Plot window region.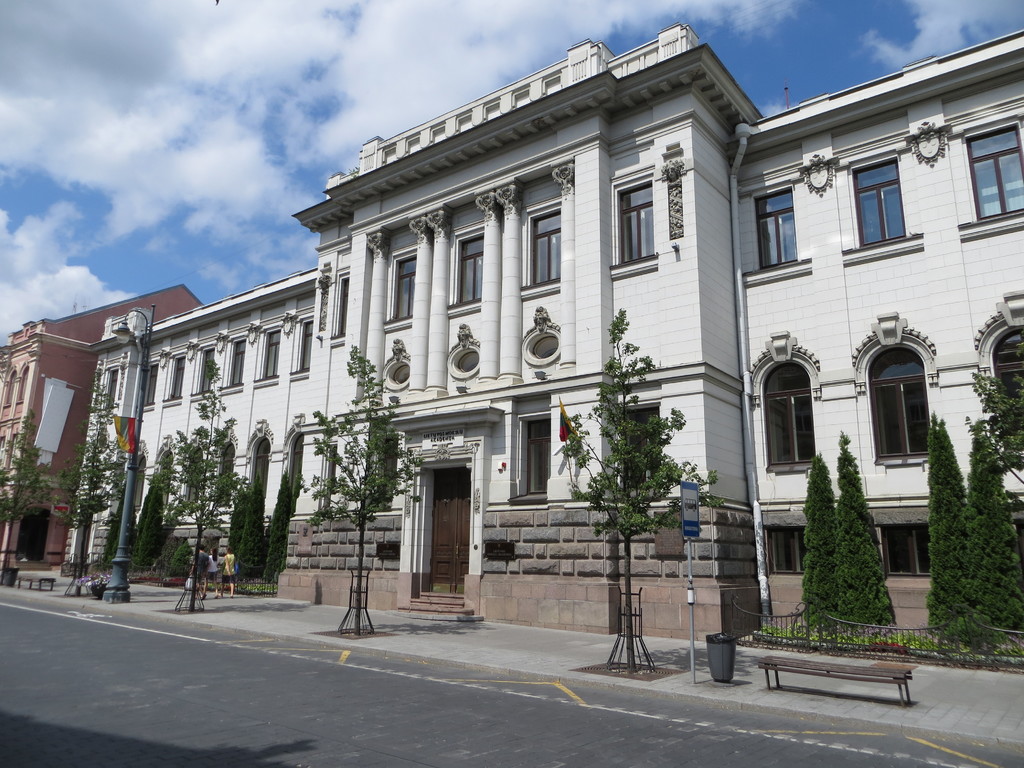
Plotted at 747/330/822/472.
